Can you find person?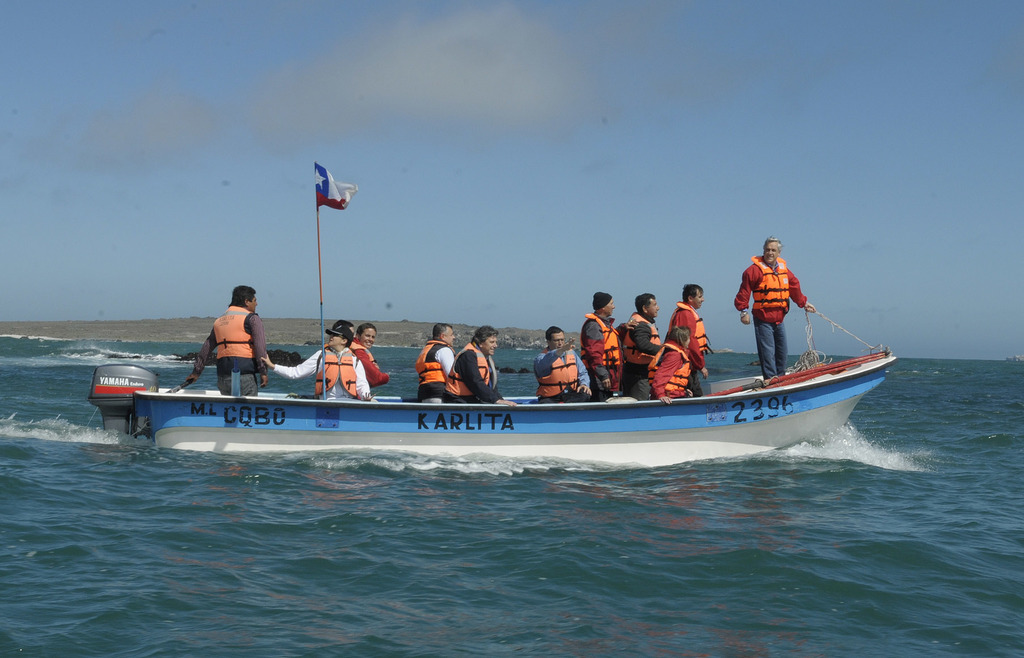
Yes, bounding box: 265/321/372/398.
